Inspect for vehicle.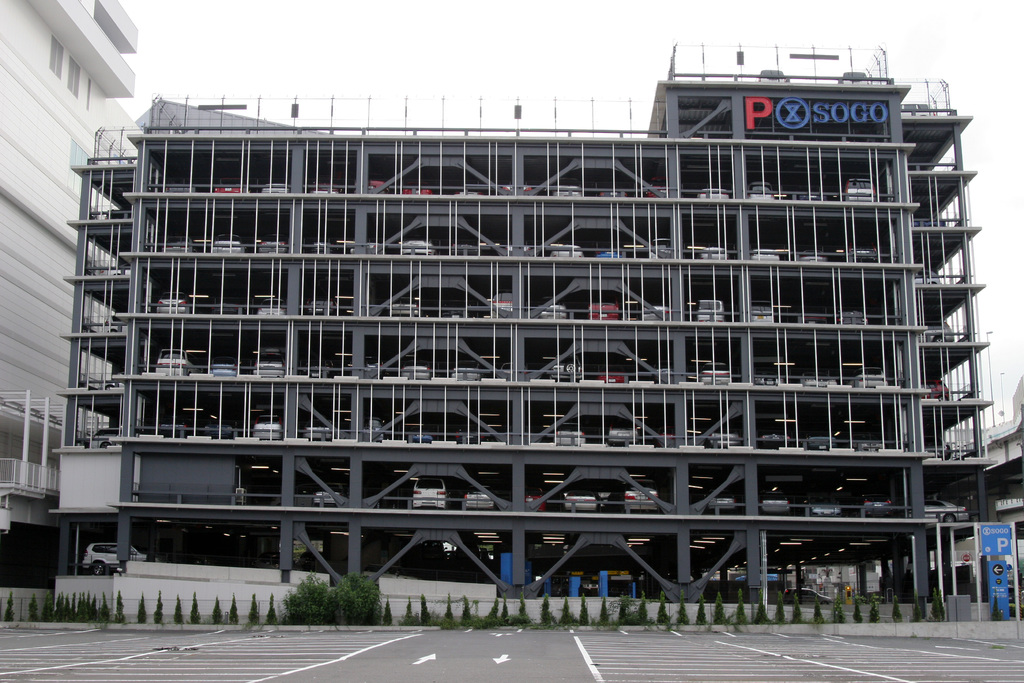
Inspection: {"left": 504, "top": 183, "right": 532, "bottom": 192}.
